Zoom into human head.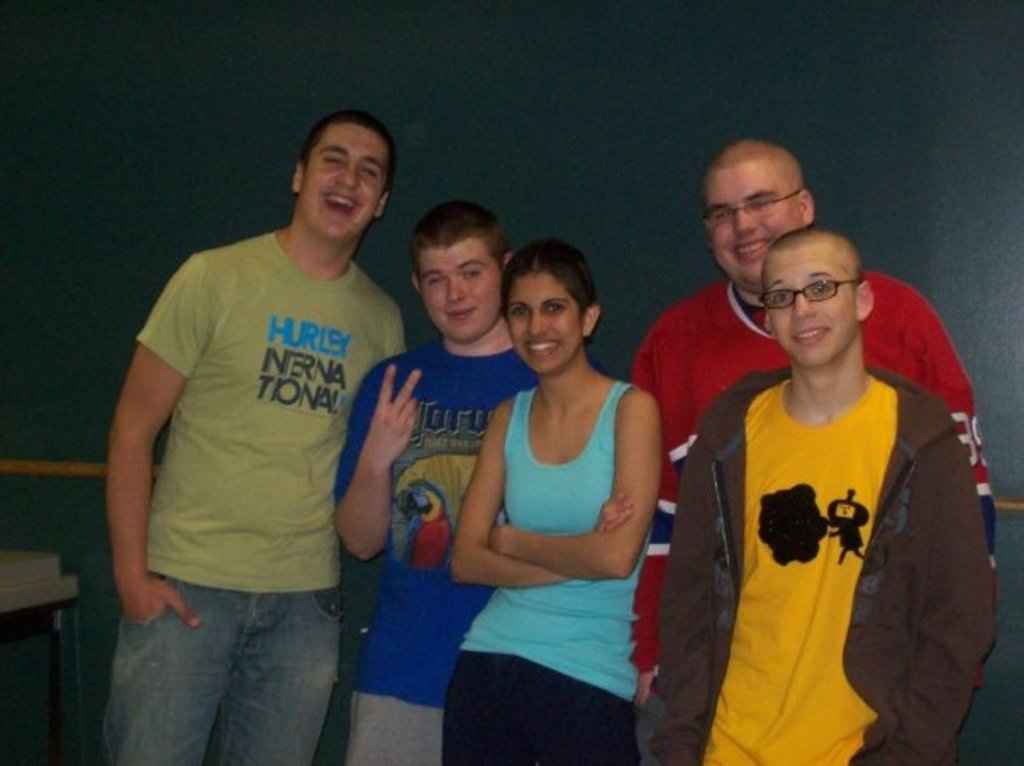
Zoom target: <region>500, 232, 602, 376</region>.
